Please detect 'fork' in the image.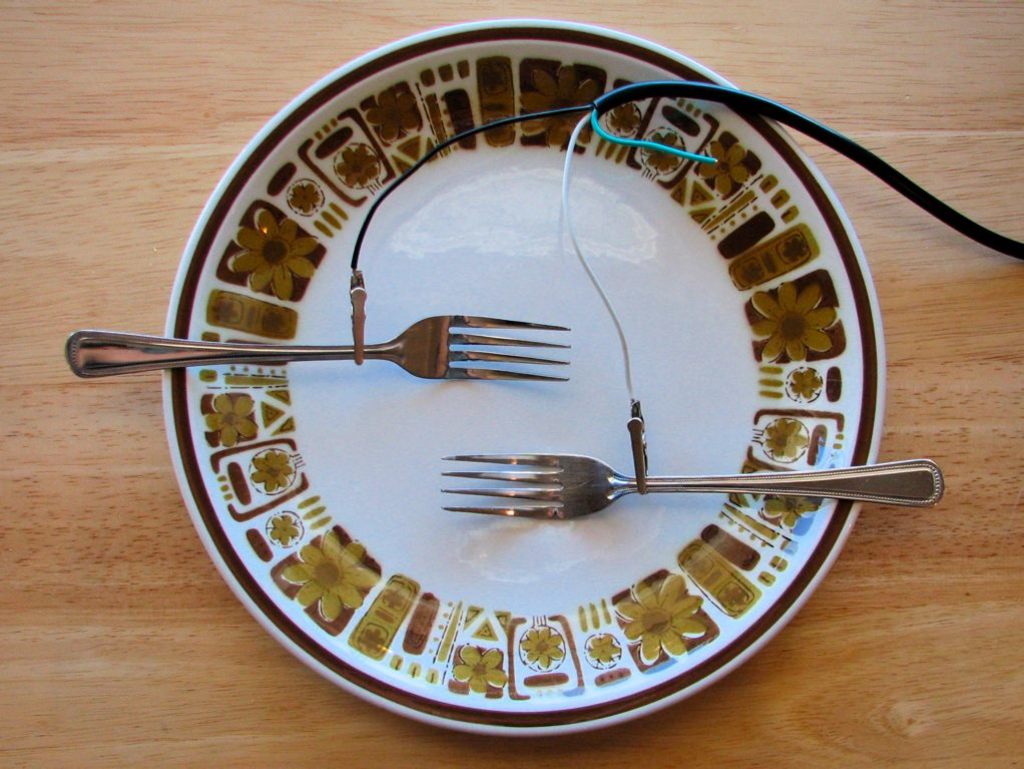
(left=443, top=454, right=945, bottom=522).
